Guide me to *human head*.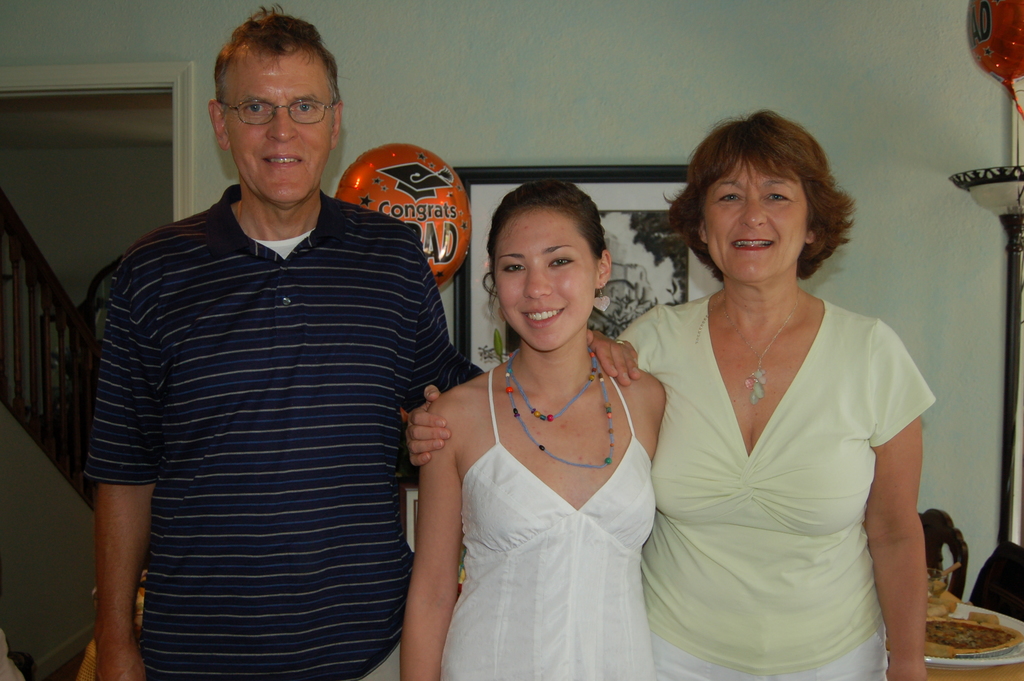
Guidance: 207 10 345 210.
